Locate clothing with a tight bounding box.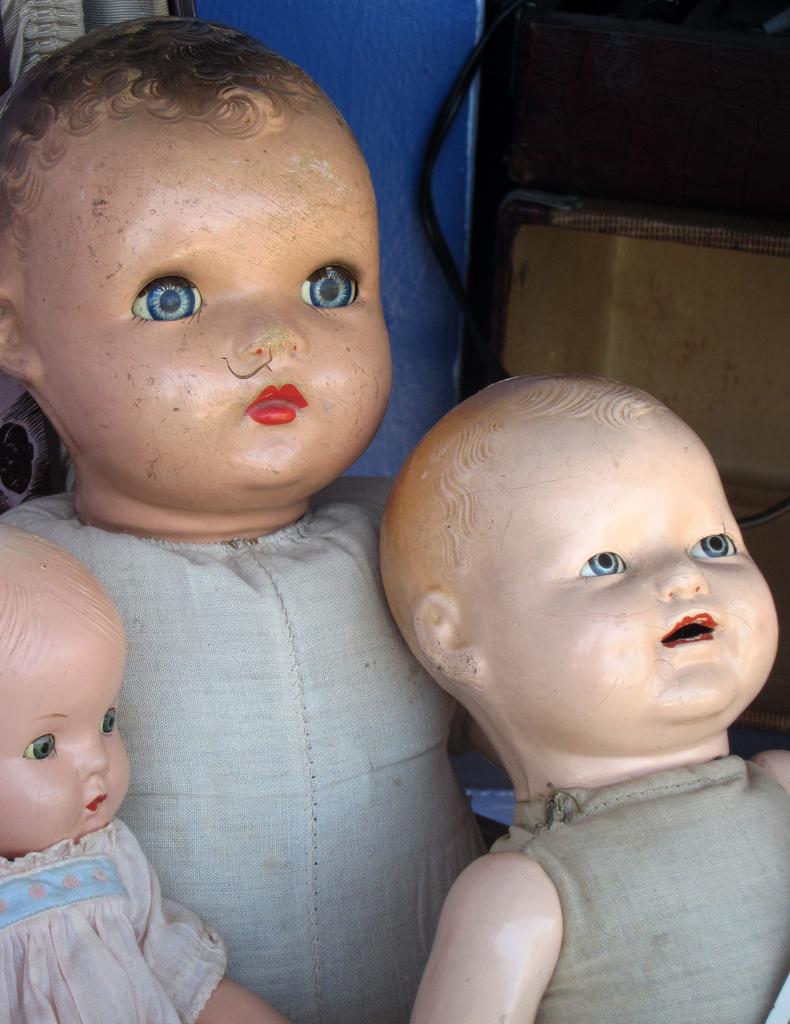
(x1=0, y1=493, x2=491, y2=1023).
